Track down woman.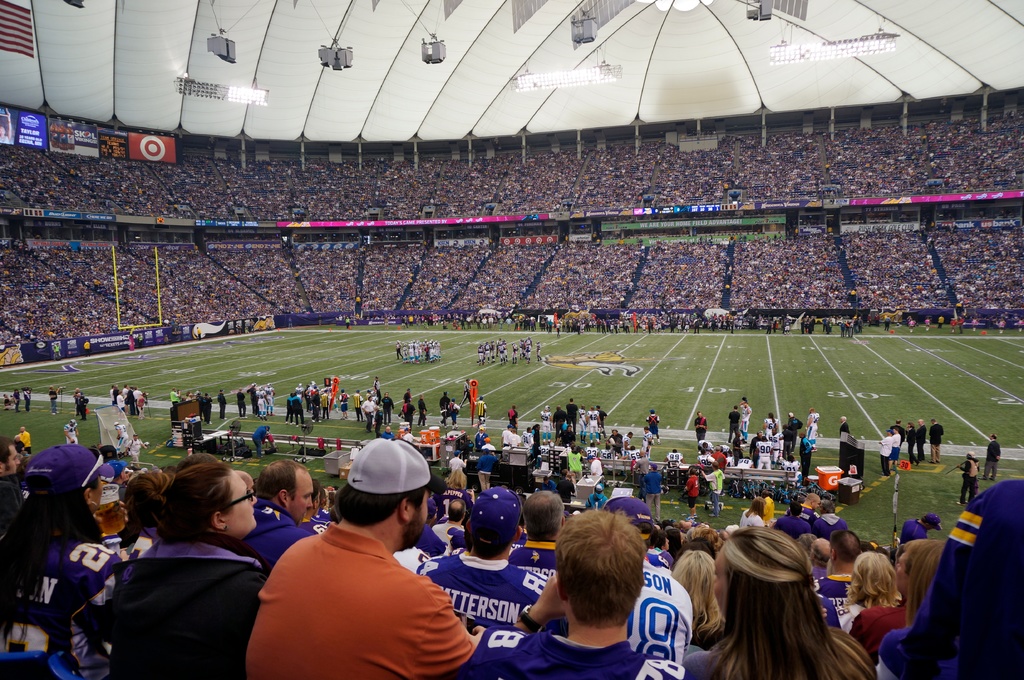
Tracked to pyautogui.locateOnScreen(739, 496, 765, 525).
